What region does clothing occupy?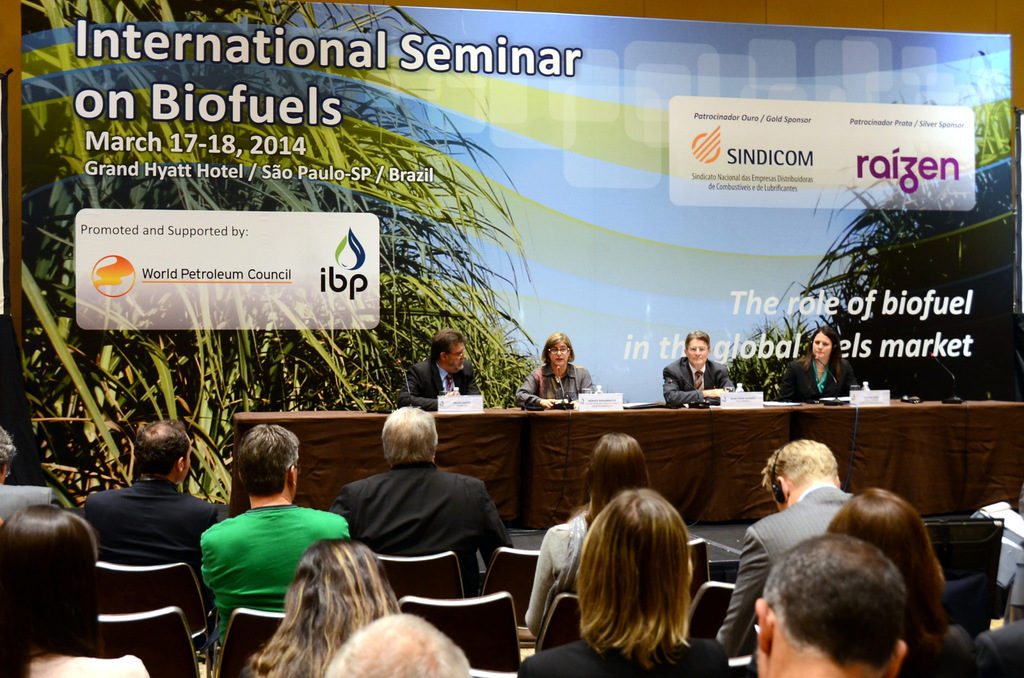
<region>394, 355, 477, 415</region>.
